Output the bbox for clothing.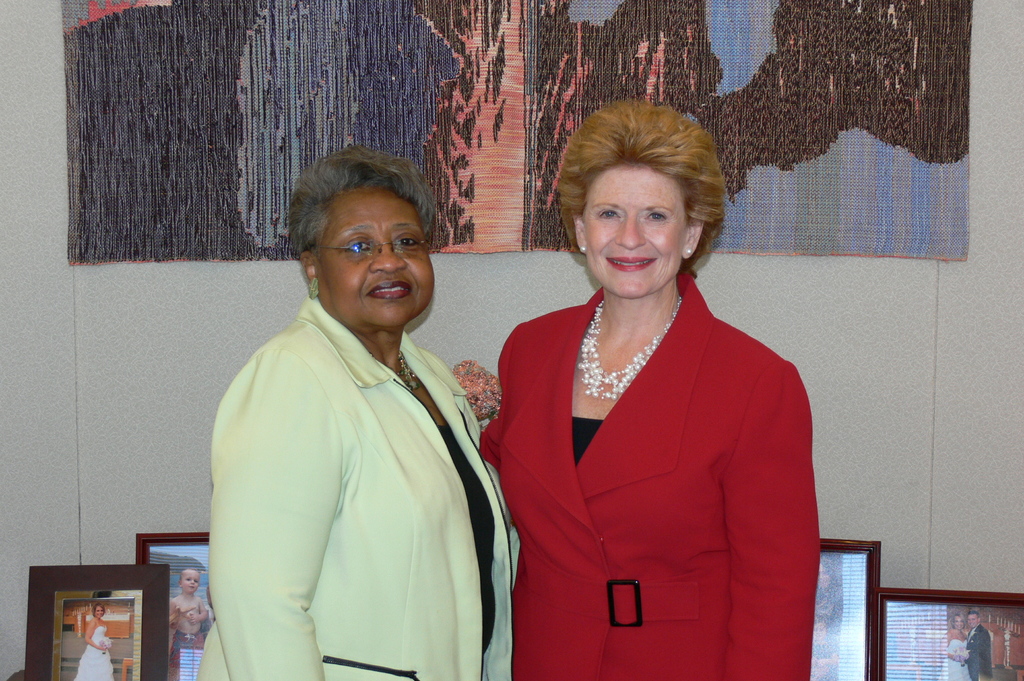
pyautogui.locateOnScreen(963, 626, 995, 680).
